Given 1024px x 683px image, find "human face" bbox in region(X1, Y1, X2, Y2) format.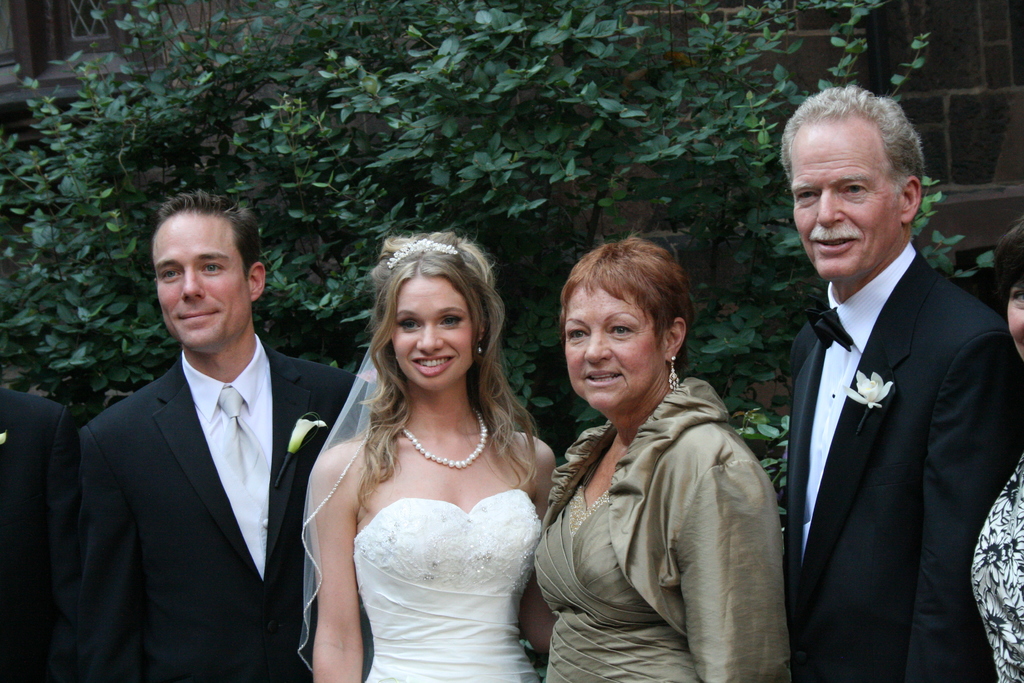
region(386, 274, 474, 391).
